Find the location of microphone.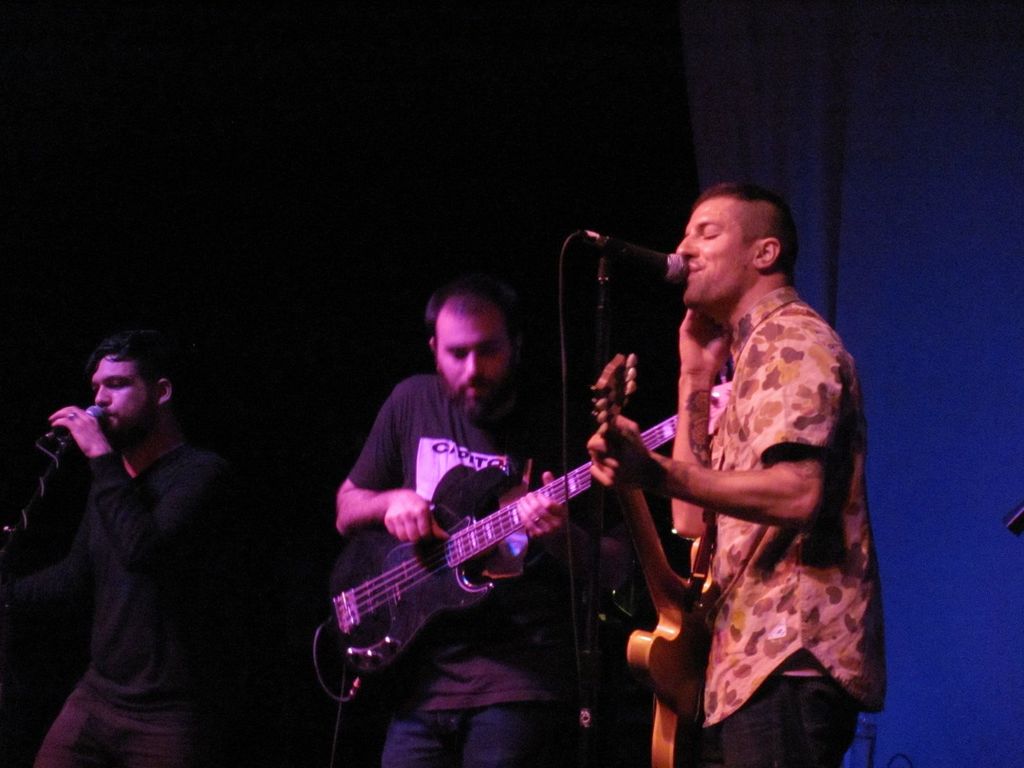
Location: select_region(616, 237, 688, 278).
